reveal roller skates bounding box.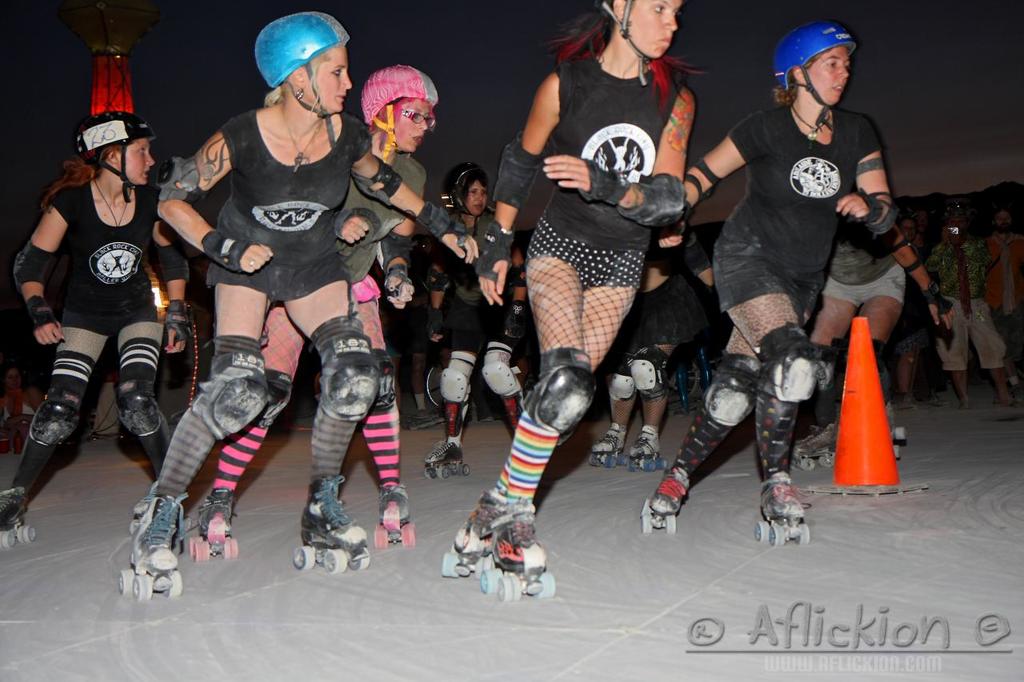
Revealed: [421,439,471,482].
